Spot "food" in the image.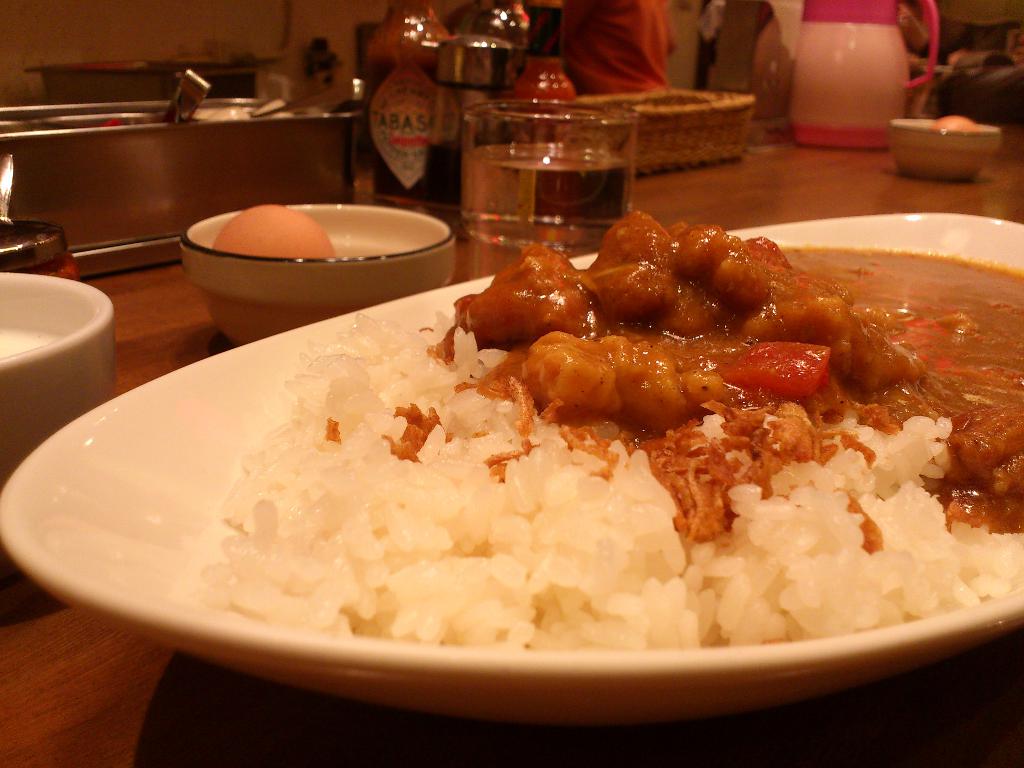
"food" found at 193 207 1023 655.
